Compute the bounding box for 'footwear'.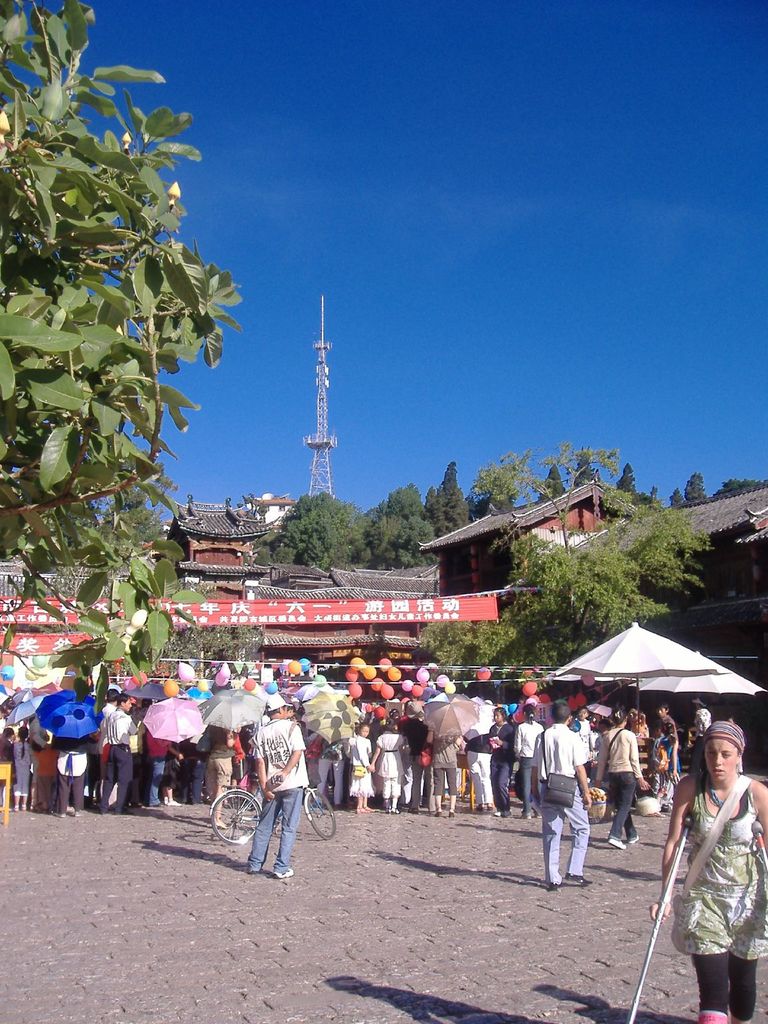
left=246, top=867, right=262, bottom=875.
